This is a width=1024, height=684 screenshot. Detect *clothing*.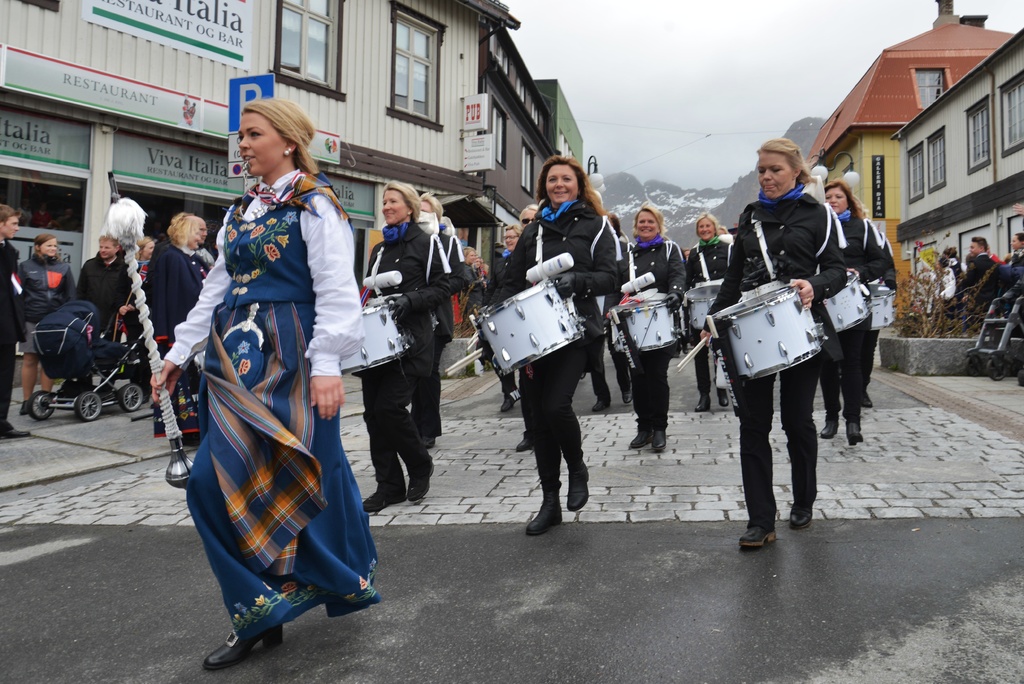
405 281 452 441.
